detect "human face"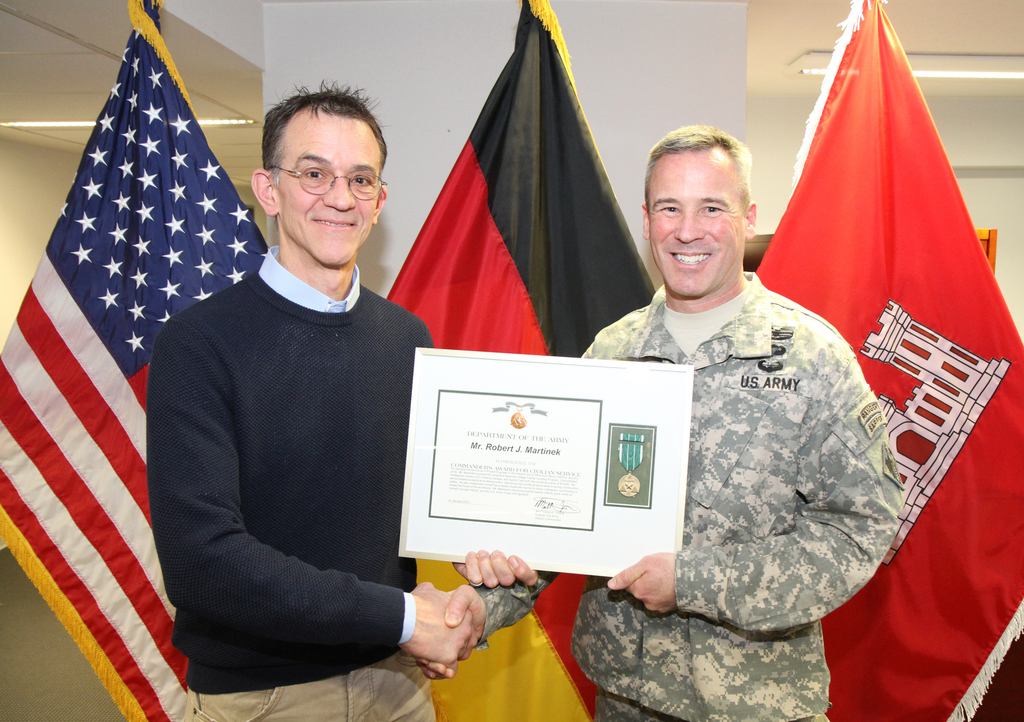
649/152/745/300
